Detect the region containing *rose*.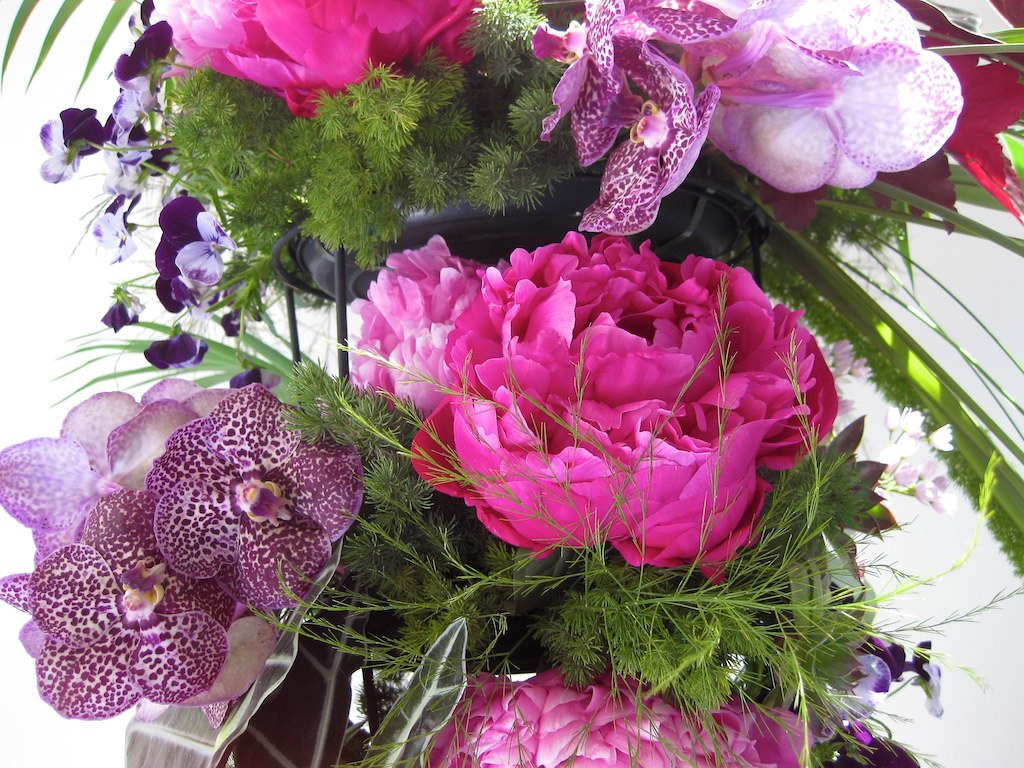
410 225 840 587.
